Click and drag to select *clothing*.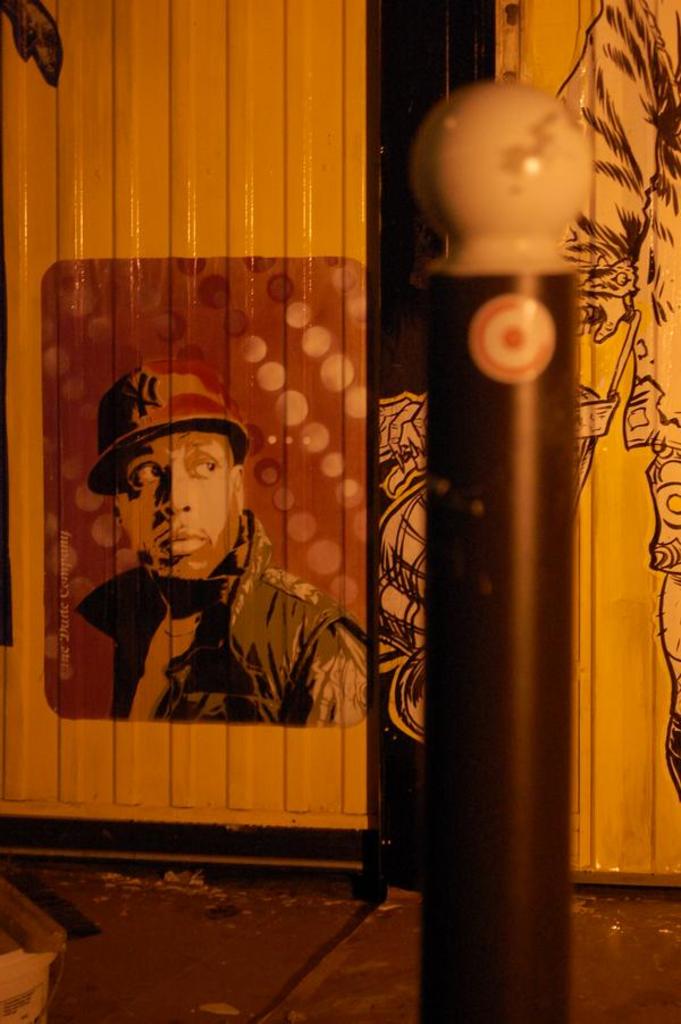
Selection: (left=69, top=513, right=360, bottom=732).
